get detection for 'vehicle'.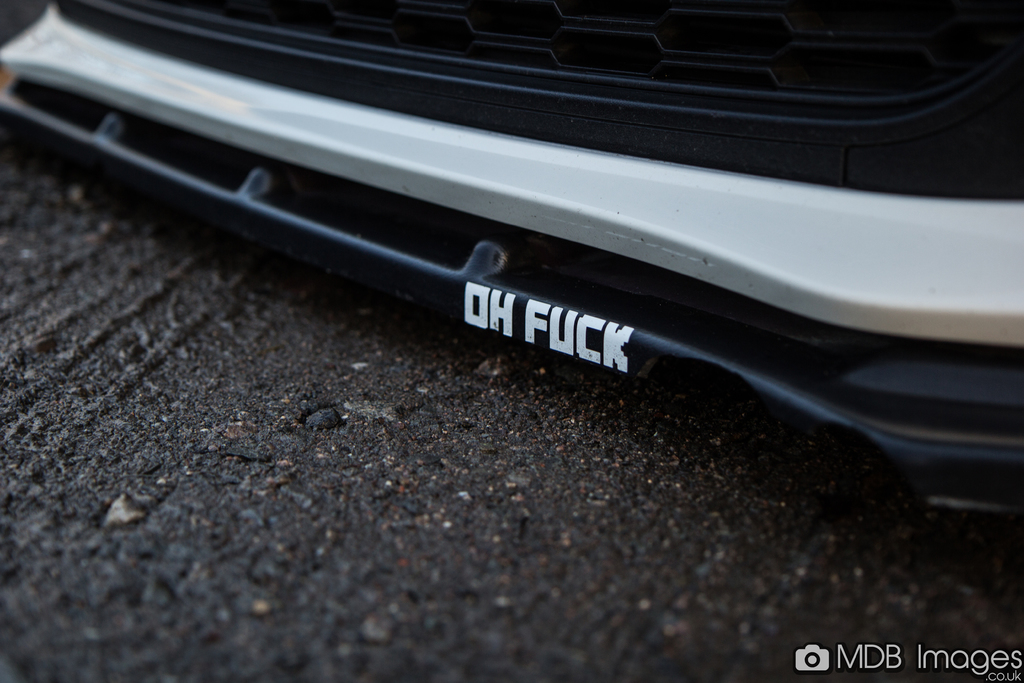
Detection: select_region(0, 36, 1023, 565).
